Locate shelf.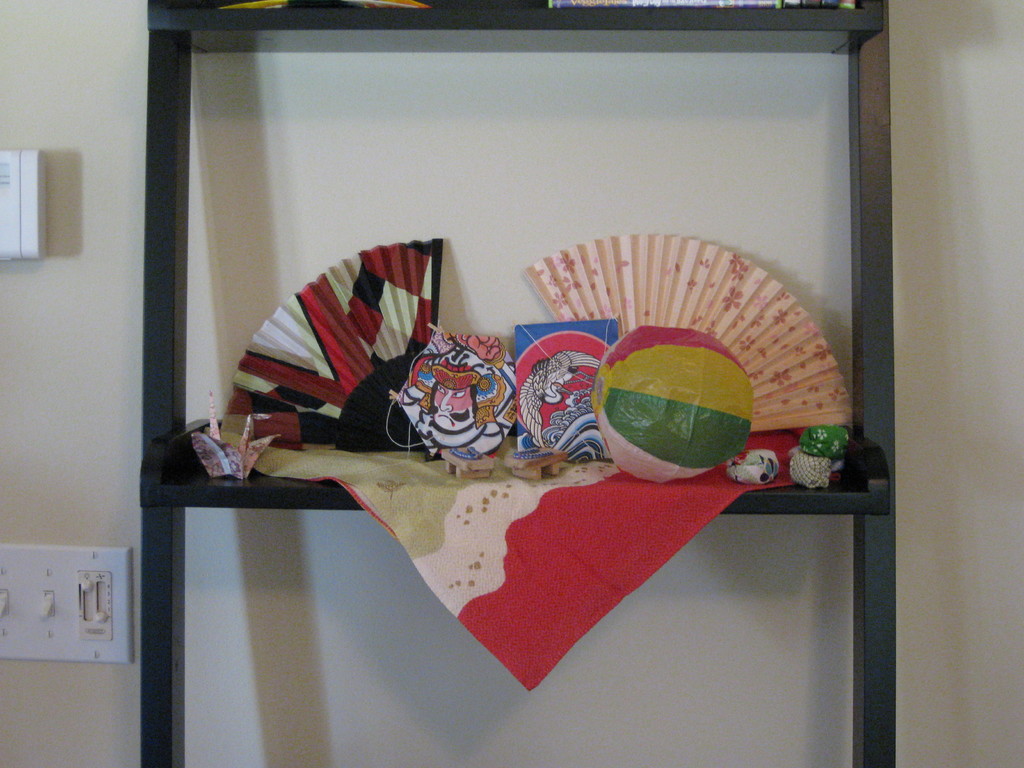
Bounding box: left=120, top=0, right=909, bottom=530.
